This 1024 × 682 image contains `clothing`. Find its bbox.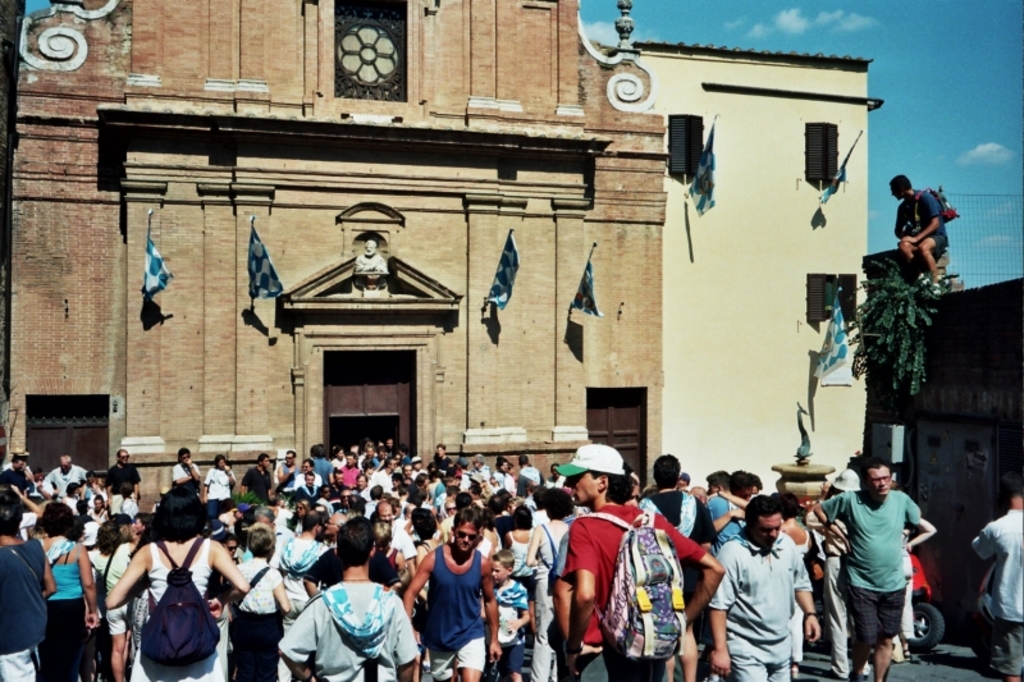
<region>278, 505, 292, 530</region>.
